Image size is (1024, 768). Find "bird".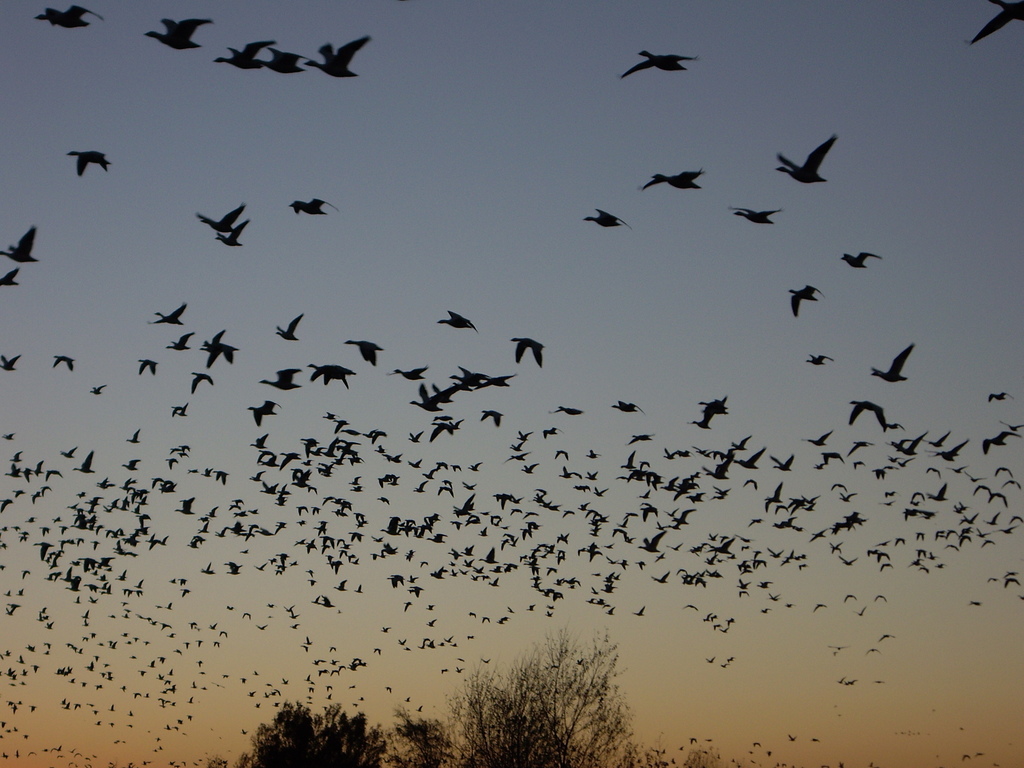
pyautogui.locateOnScreen(124, 461, 140, 470).
